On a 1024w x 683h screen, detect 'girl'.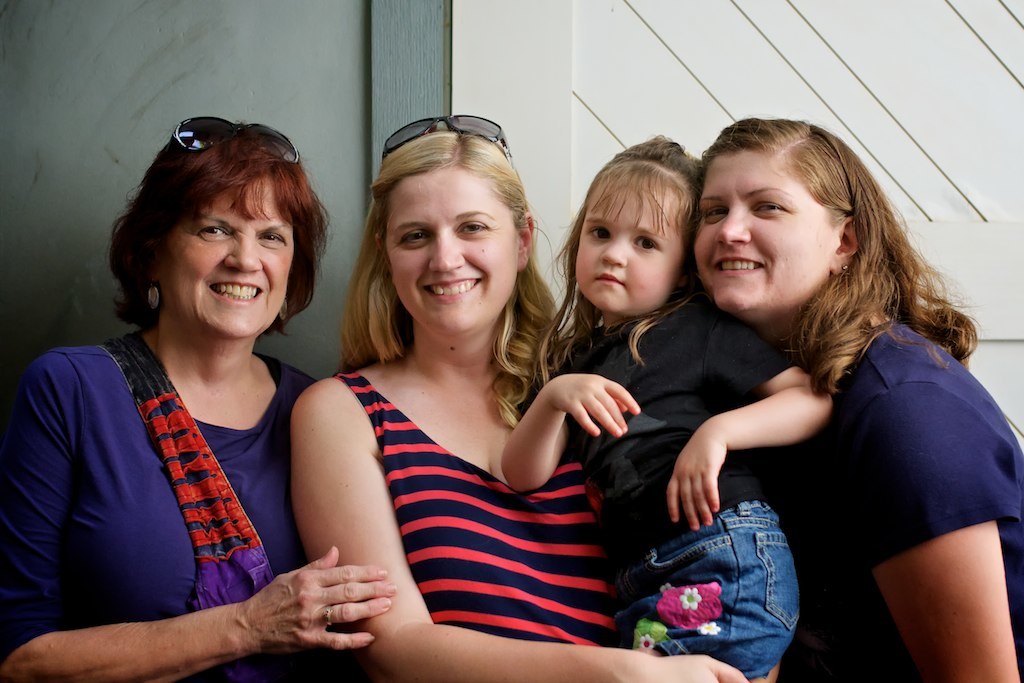
{"x1": 499, "y1": 133, "x2": 831, "y2": 677}.
